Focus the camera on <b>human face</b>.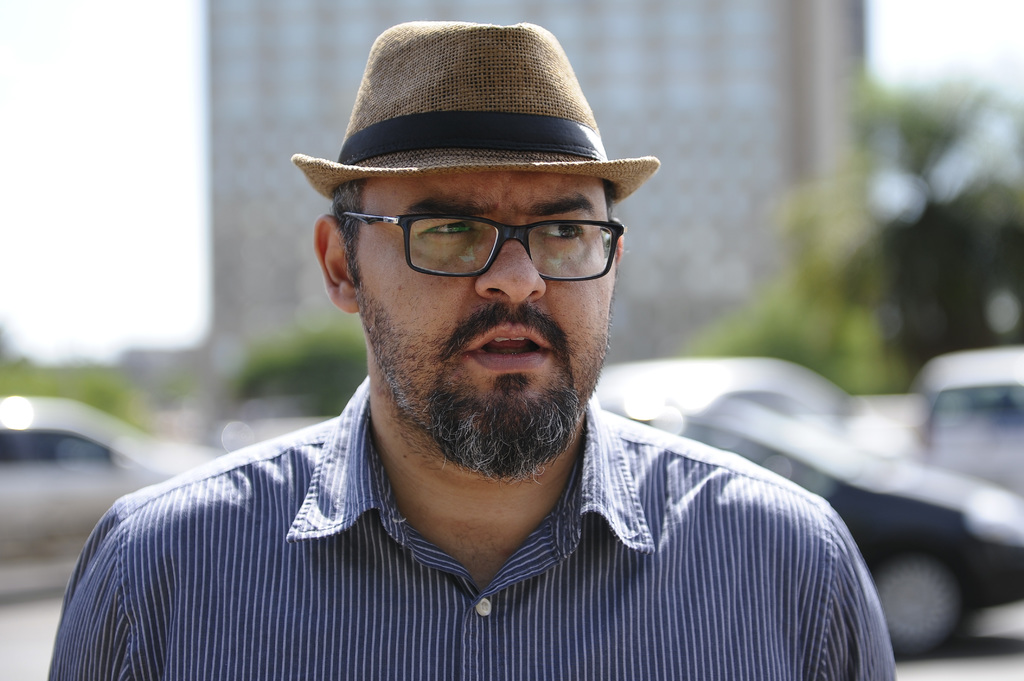
Focus region: rect(358, 173, 614, 478).
